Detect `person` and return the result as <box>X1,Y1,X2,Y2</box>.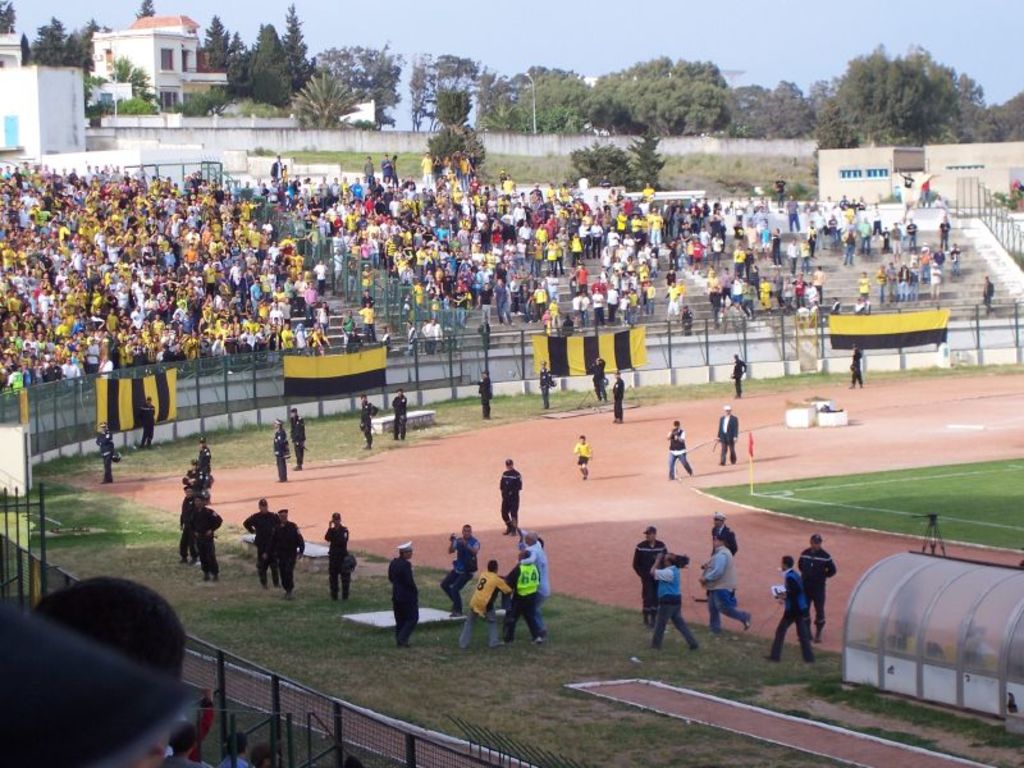
<box>497,457,526,534</box>.
